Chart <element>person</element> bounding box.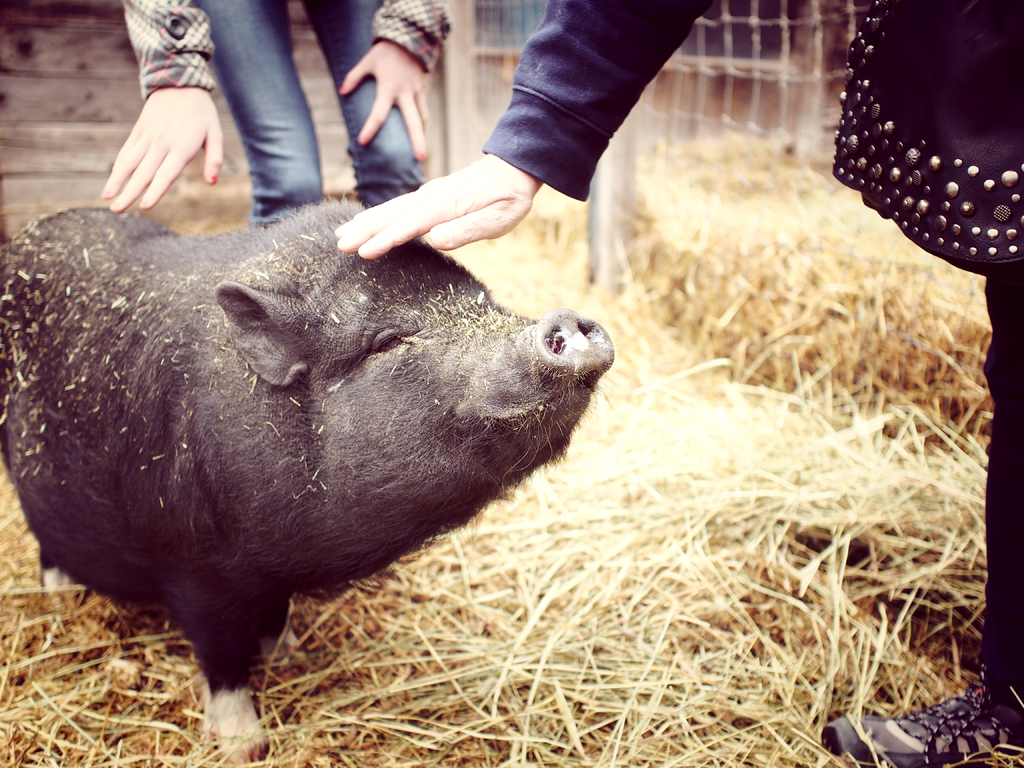
Charted: box(323, 0, 1023, 764).
